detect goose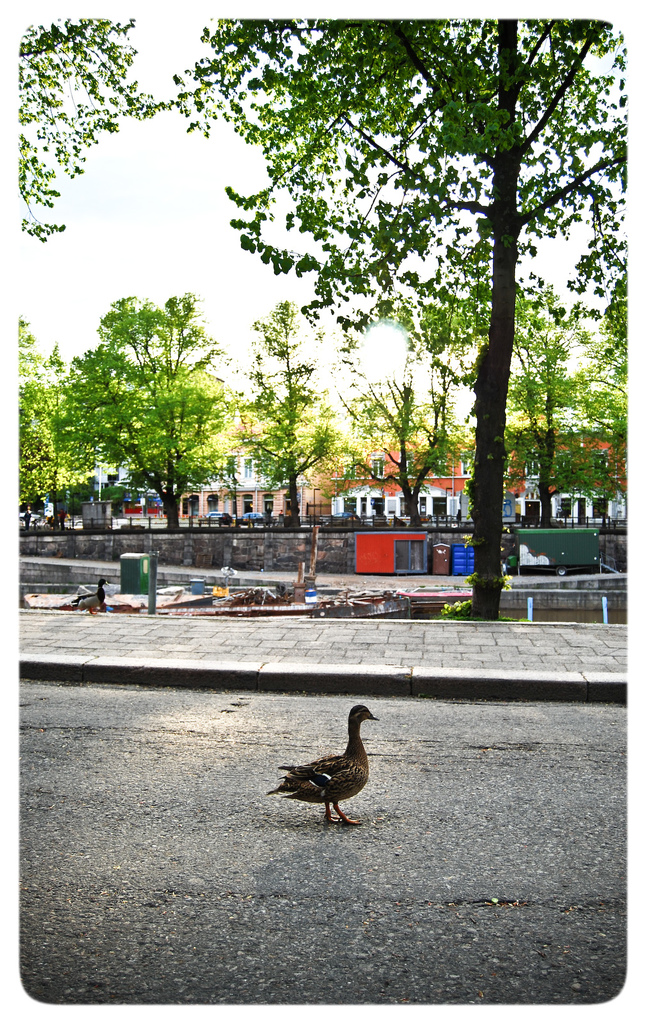
[260,708,388,831]
